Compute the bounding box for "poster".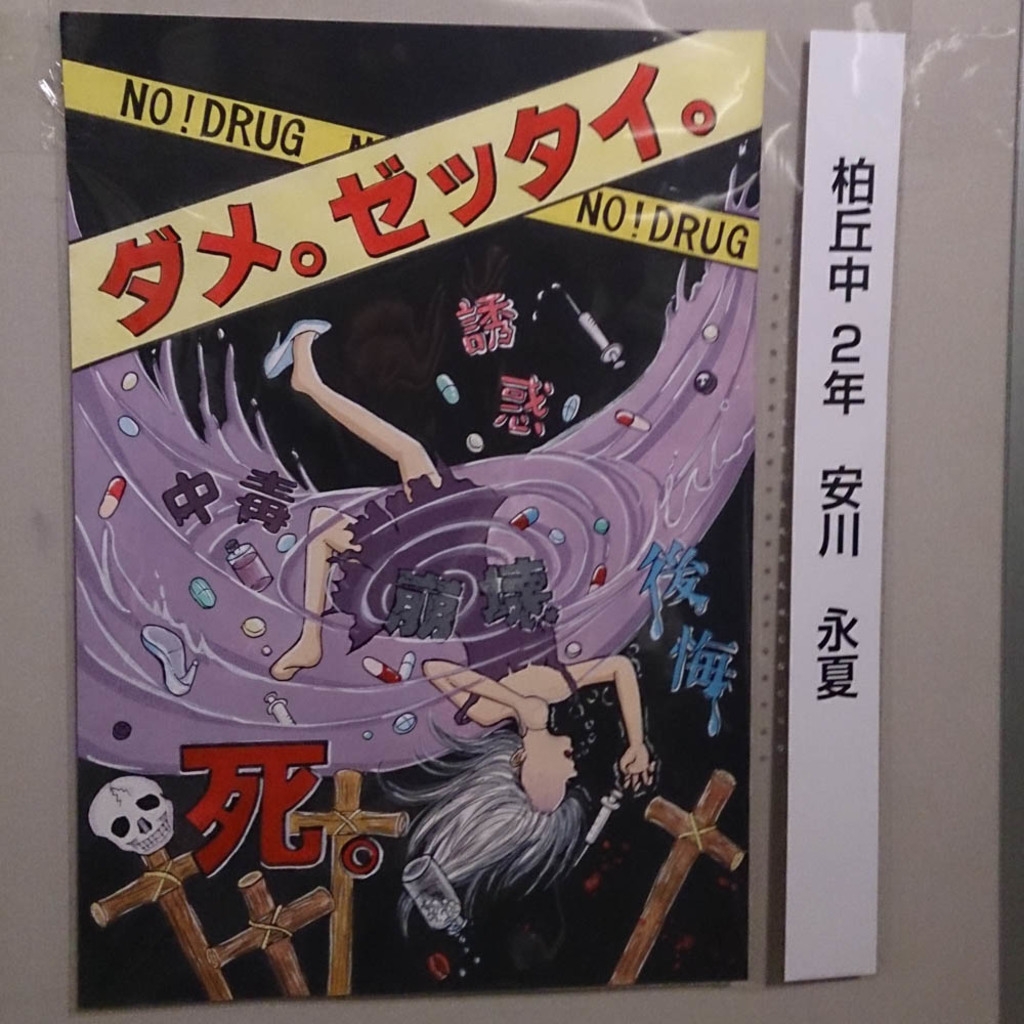
{"x1": 60, "y1": 11, "x2": 768, "y2": 1004}.
